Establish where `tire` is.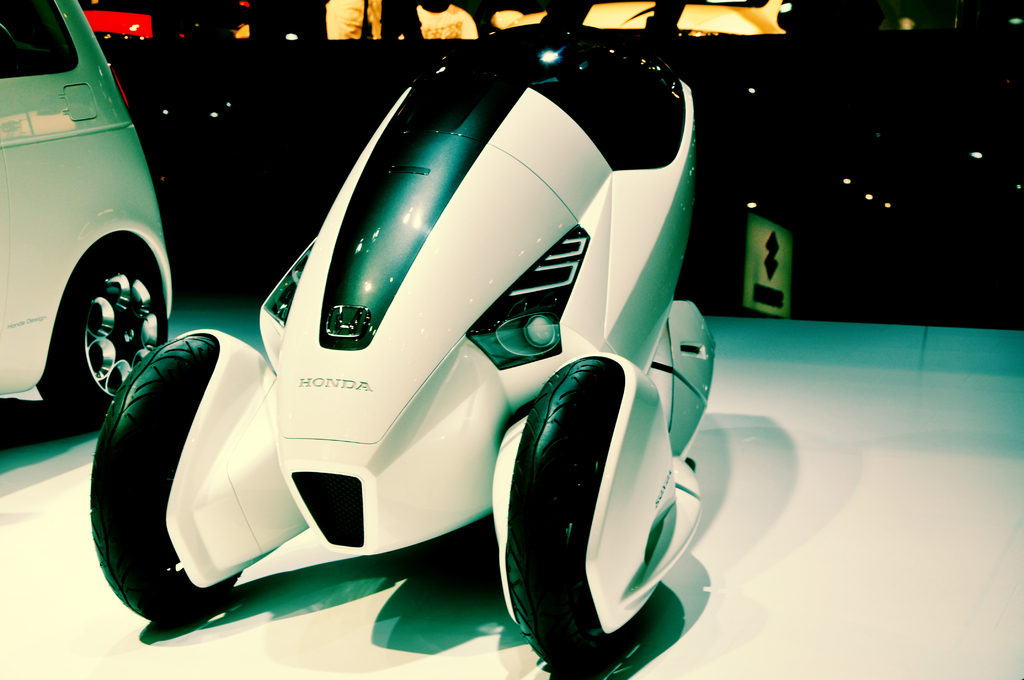
Established at <bbox>47, 235, 150, 408</bbox>.
